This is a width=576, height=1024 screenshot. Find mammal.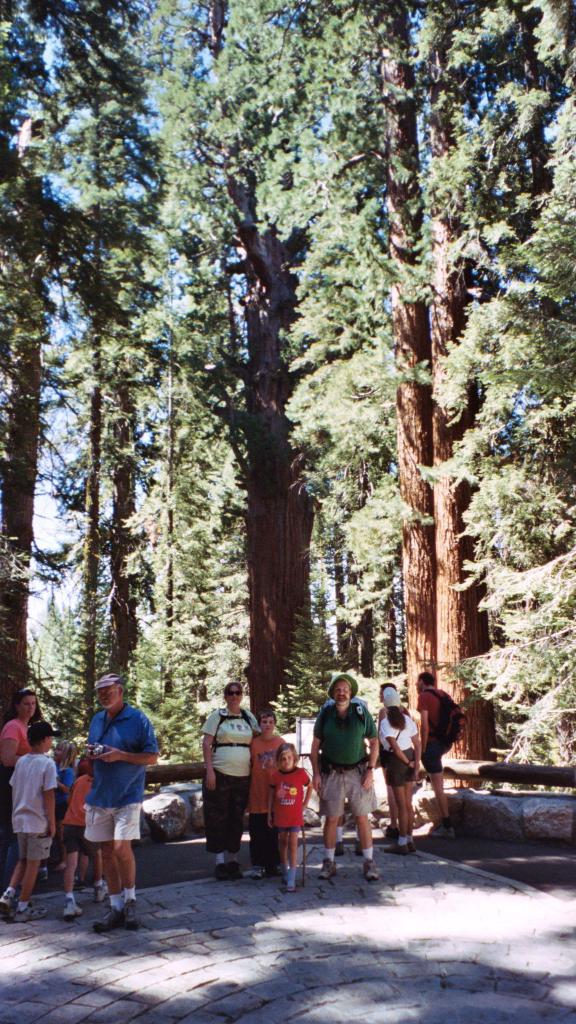
Bounding box: [left=4, top=683, right=49, bottom=889].
